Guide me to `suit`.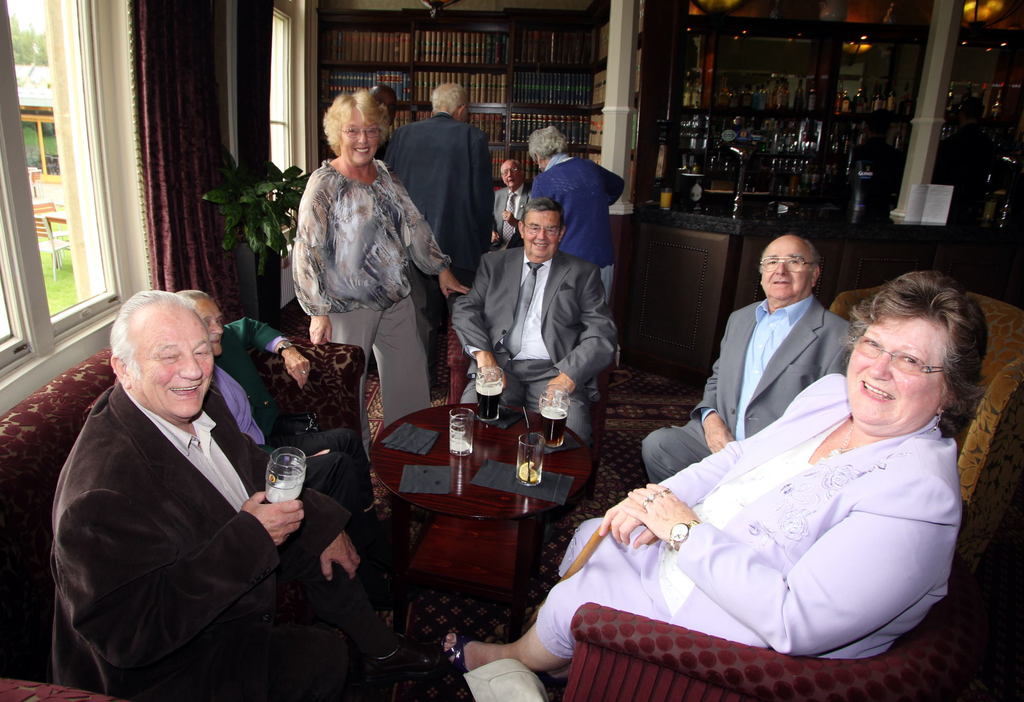
Guidance: (50,381,351,701).
